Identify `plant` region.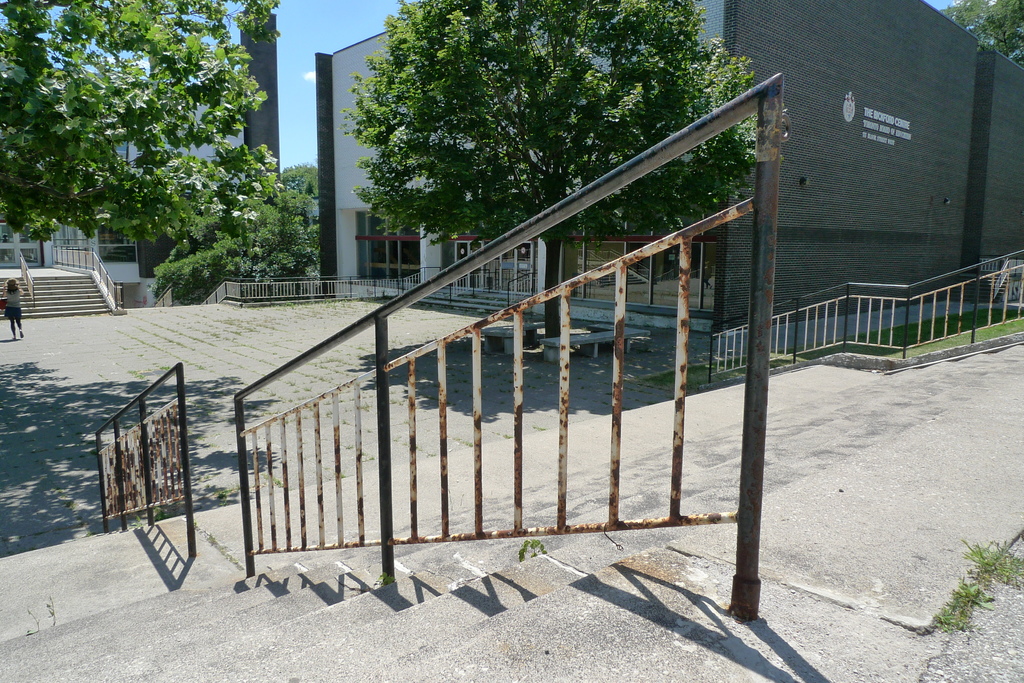
Region: <box>340,467,349,480</box>.
